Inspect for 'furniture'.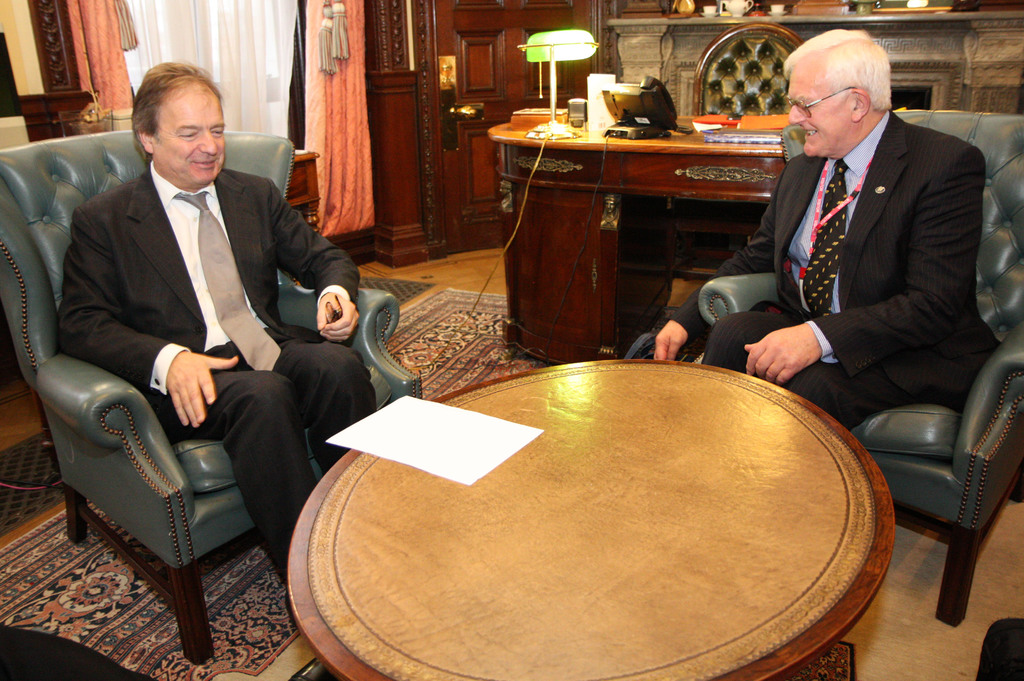
Inspection: detection(666, 25, 804, 290).
